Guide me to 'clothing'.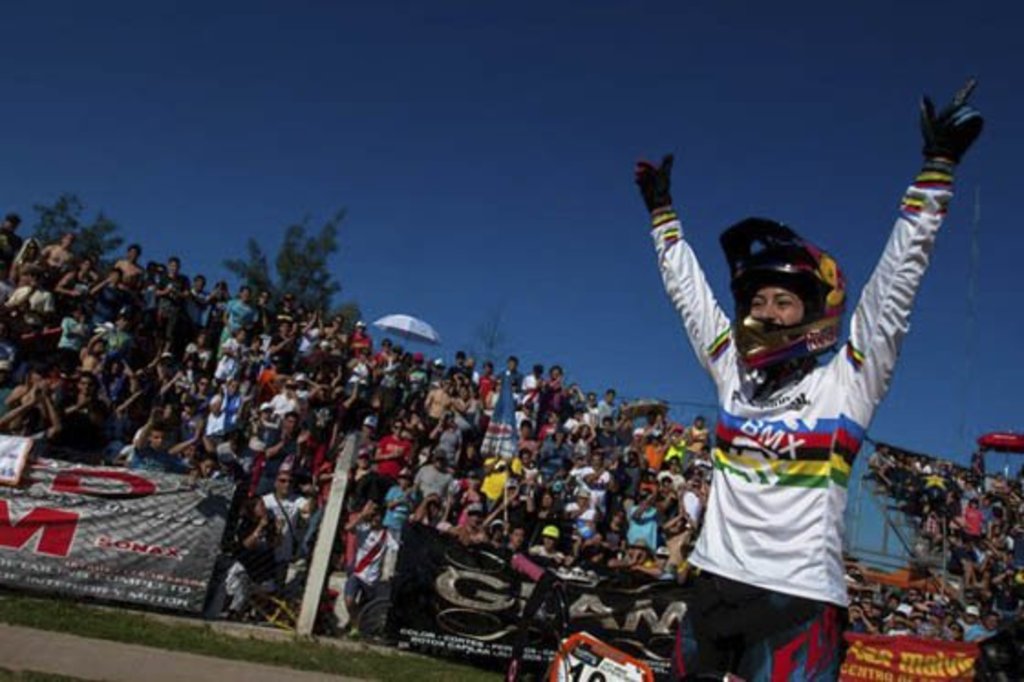
Guidance: crop(664, 528, 691, 563).
